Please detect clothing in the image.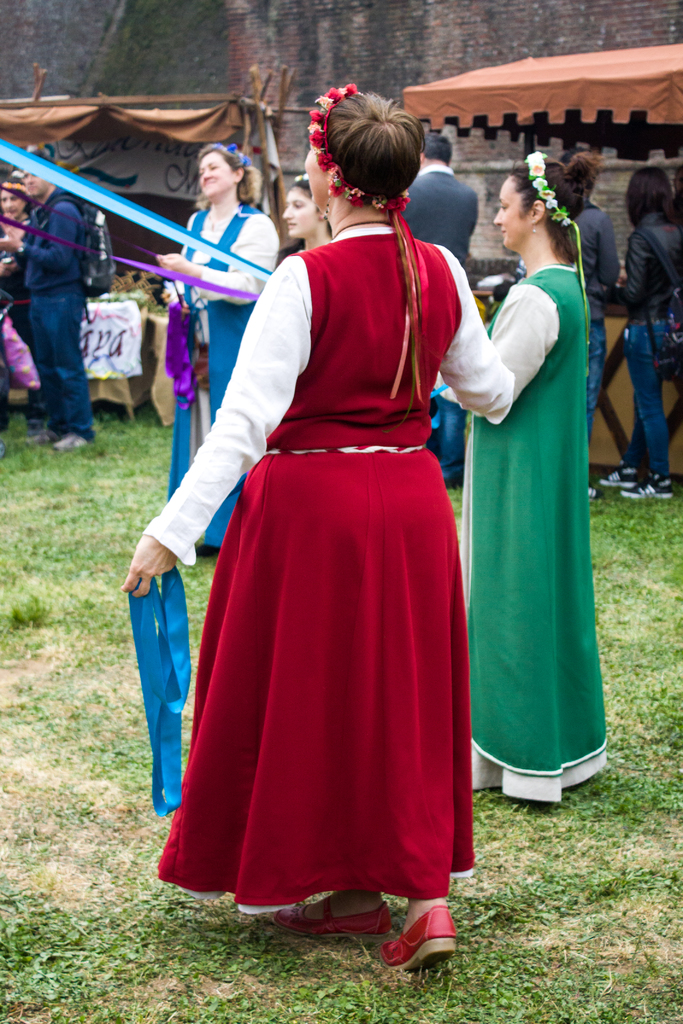
(left=178, top=195, right=488, bottom=856).
